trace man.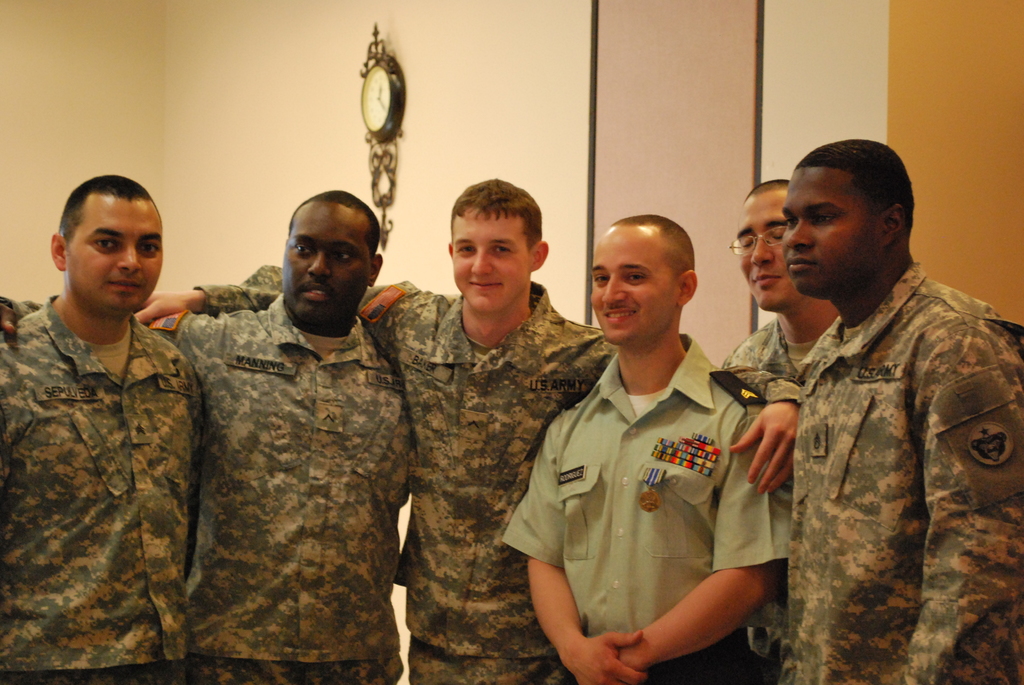
Traced to x1=0 y1=174 x2=204 y2=684.
